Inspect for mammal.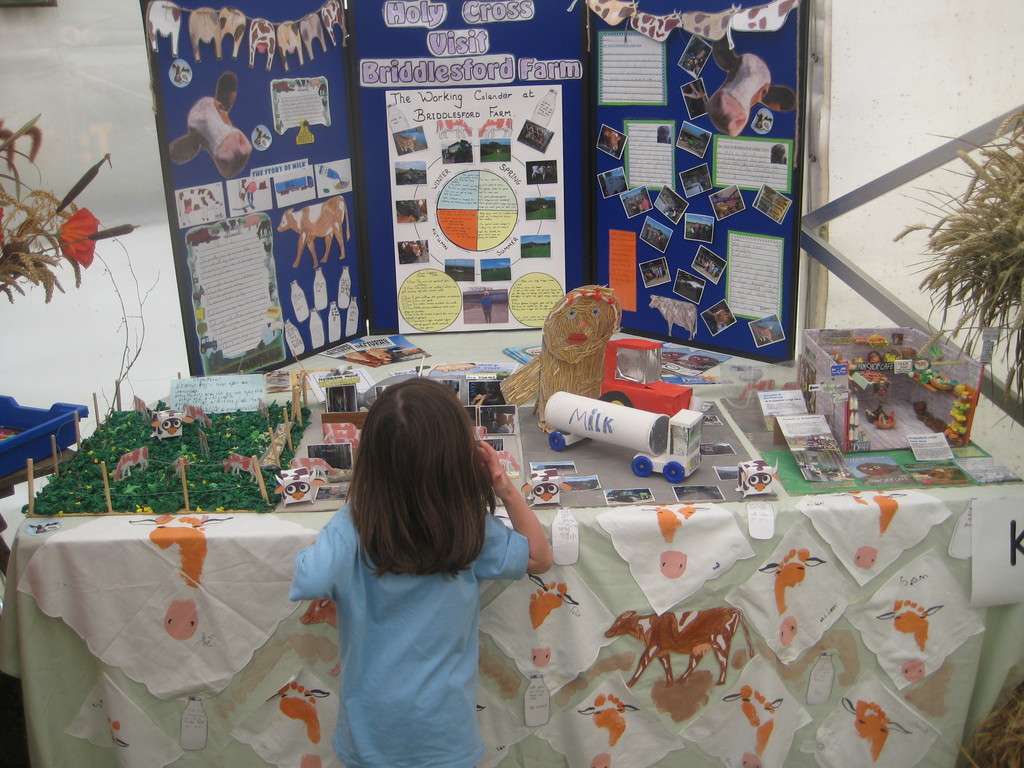
Inspection: bbox=[165, 456, 186, 480].
